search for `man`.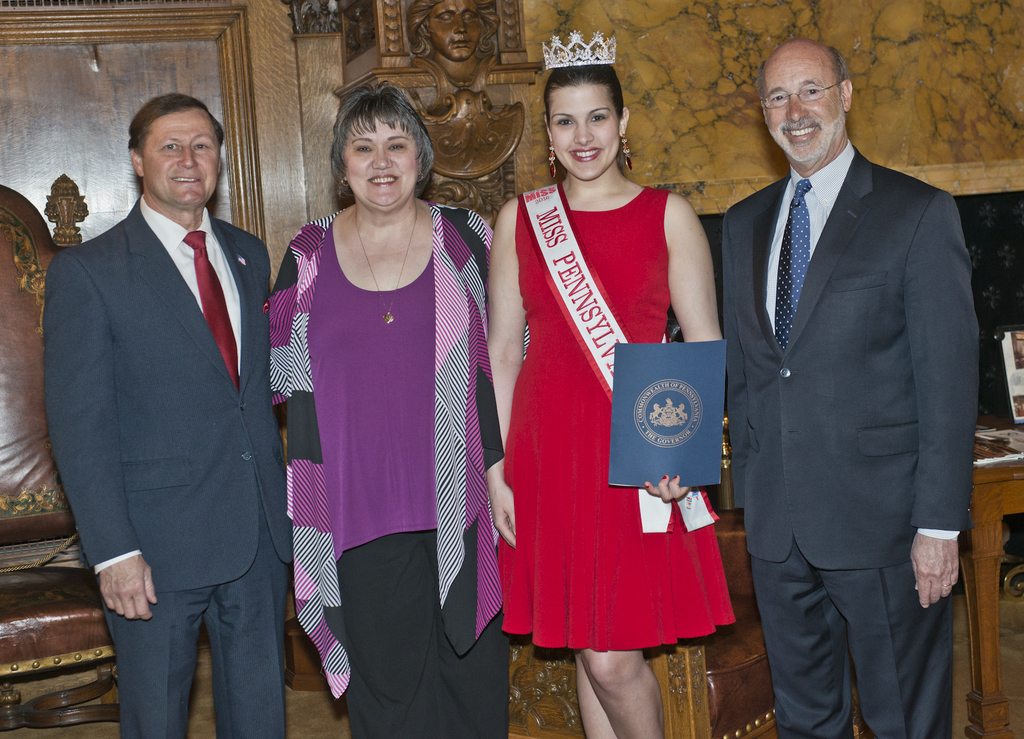
Found at (left=721, top=41, right=980, bottom=738).
